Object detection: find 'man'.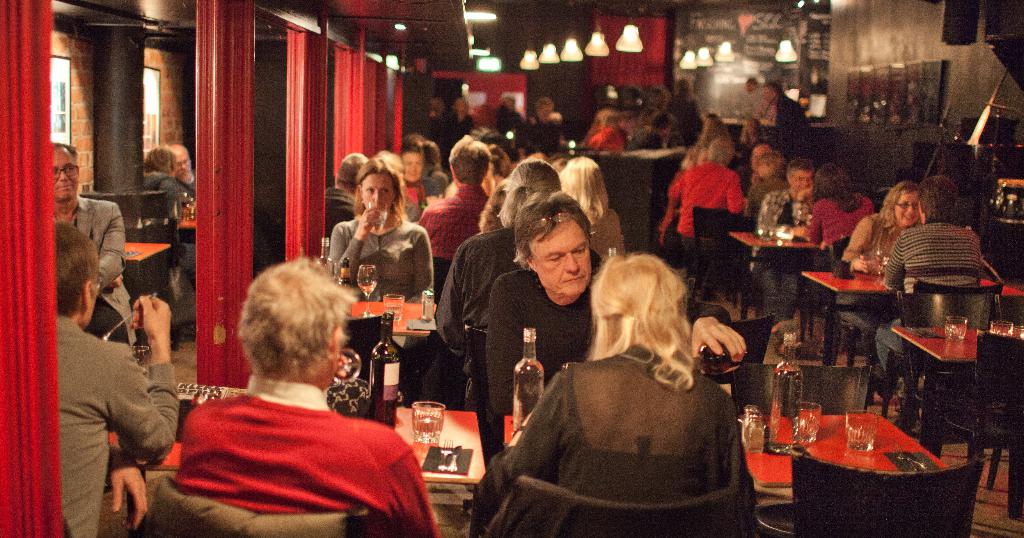
{"x1": 321, "y1": 150, "x2": 369, "y2": 249}.
